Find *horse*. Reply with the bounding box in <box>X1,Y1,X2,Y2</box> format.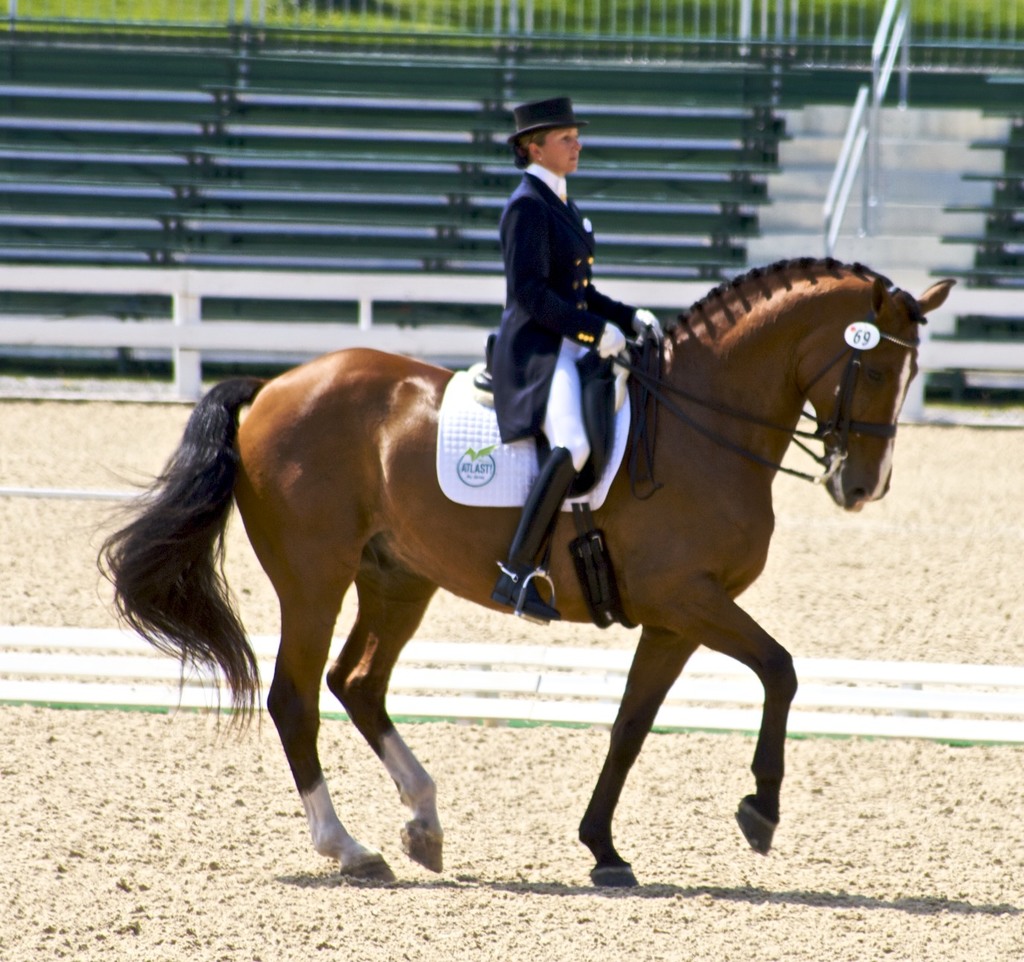
<box>80,248,961,881</box>.
